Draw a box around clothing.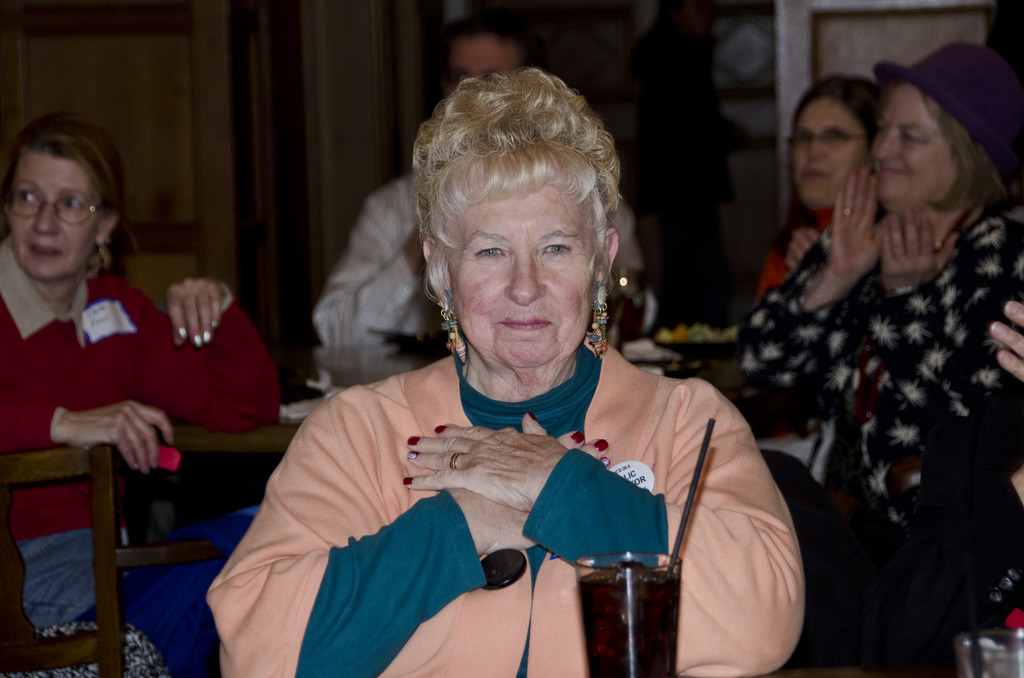
bbox=[311, 154, 646, 348].
